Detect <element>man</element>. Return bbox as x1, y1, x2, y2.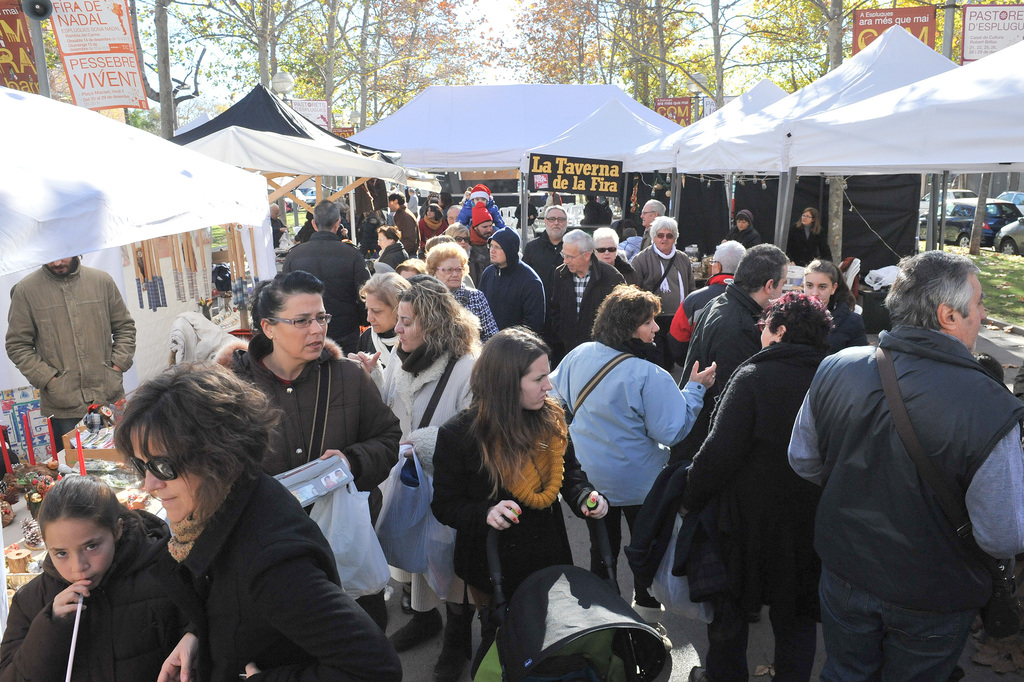
623, 219, 636, 229.
